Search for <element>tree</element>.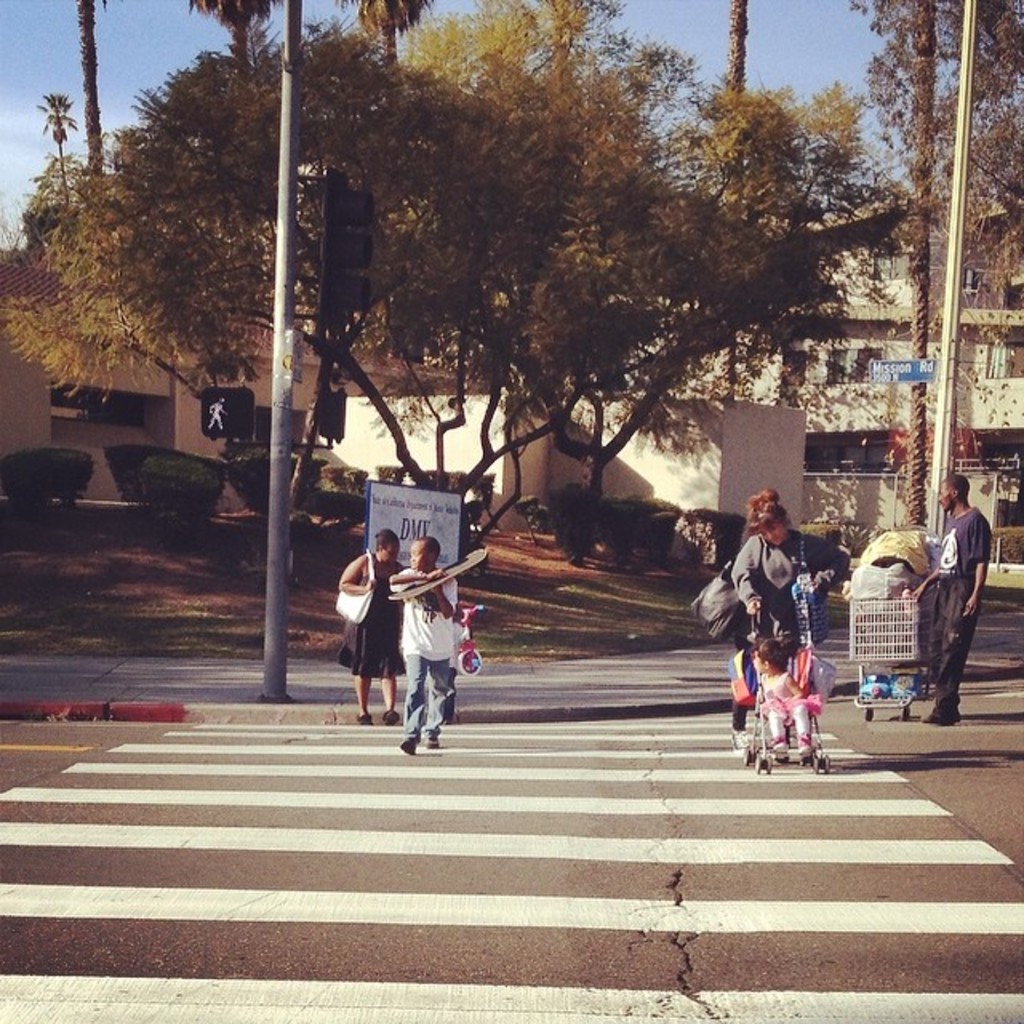
Found at <box>290,0,442,509</box>.
